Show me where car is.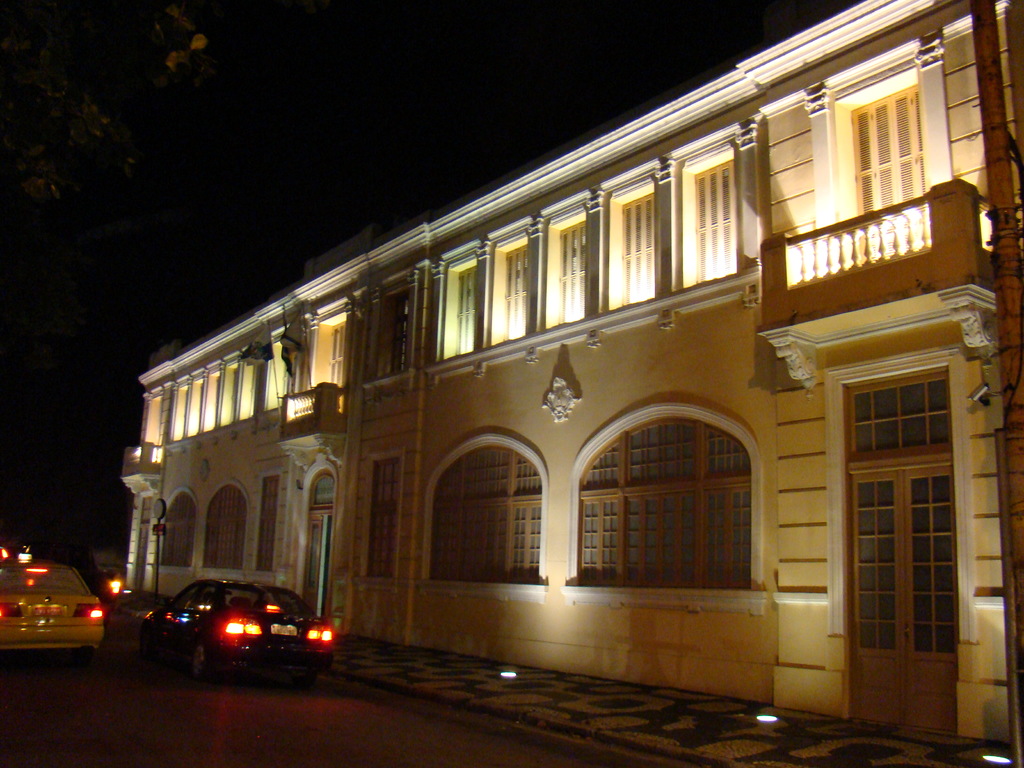
car is at rect(0, 561, 106, 669).
